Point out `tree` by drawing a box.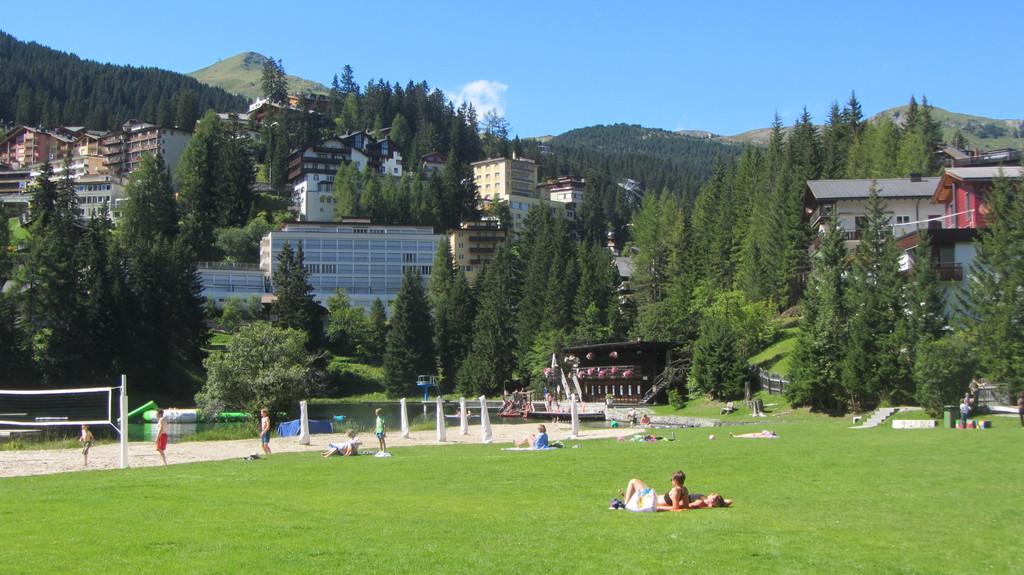
{"left": 385, "top": 272, "right": 431, "bottom": 403}.
